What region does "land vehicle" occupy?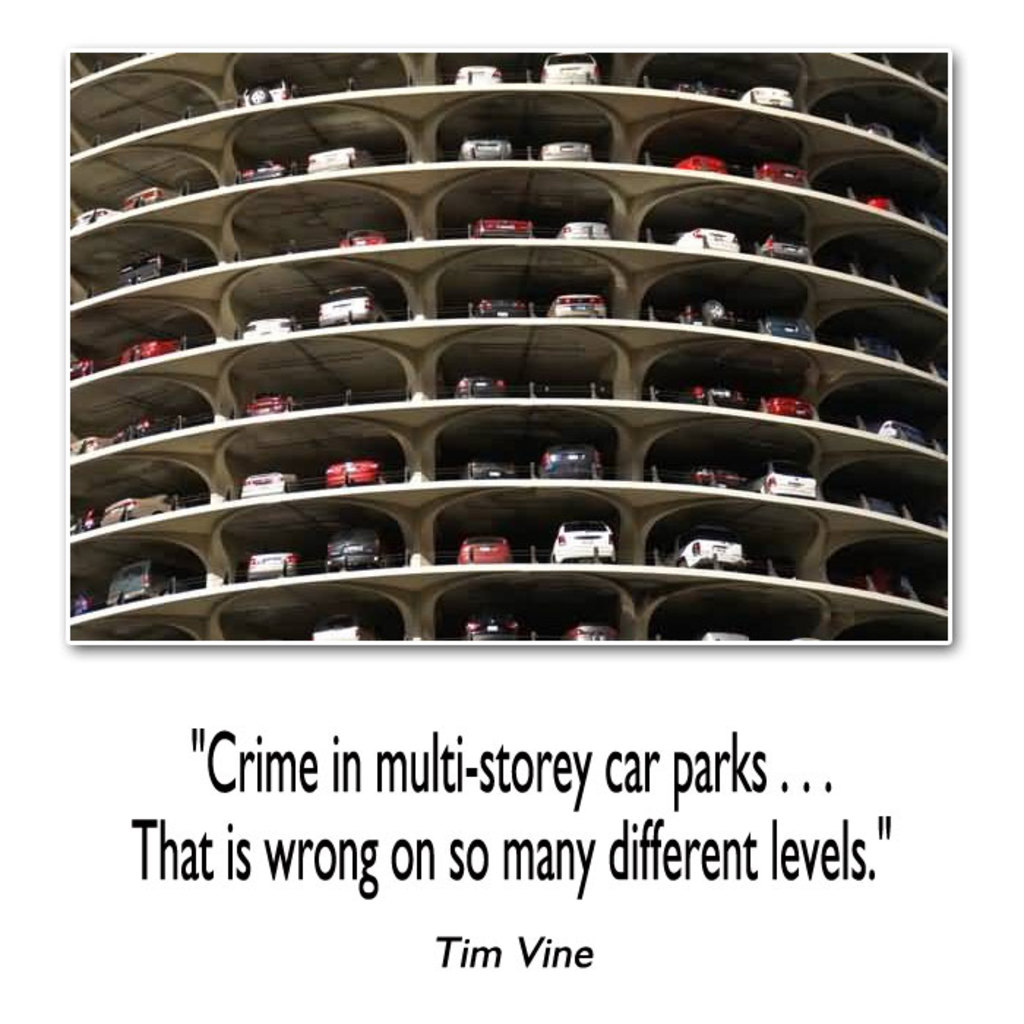
select_region(553, 217, 614, 237).
